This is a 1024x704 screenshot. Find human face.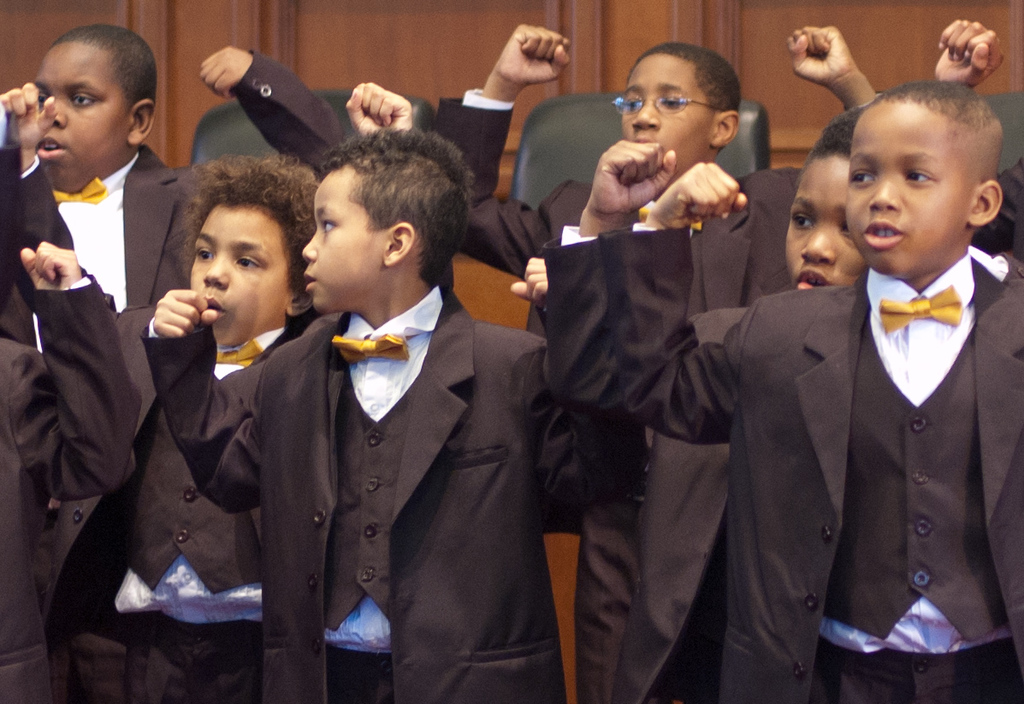
Bounding box: (849,101,968,283).
